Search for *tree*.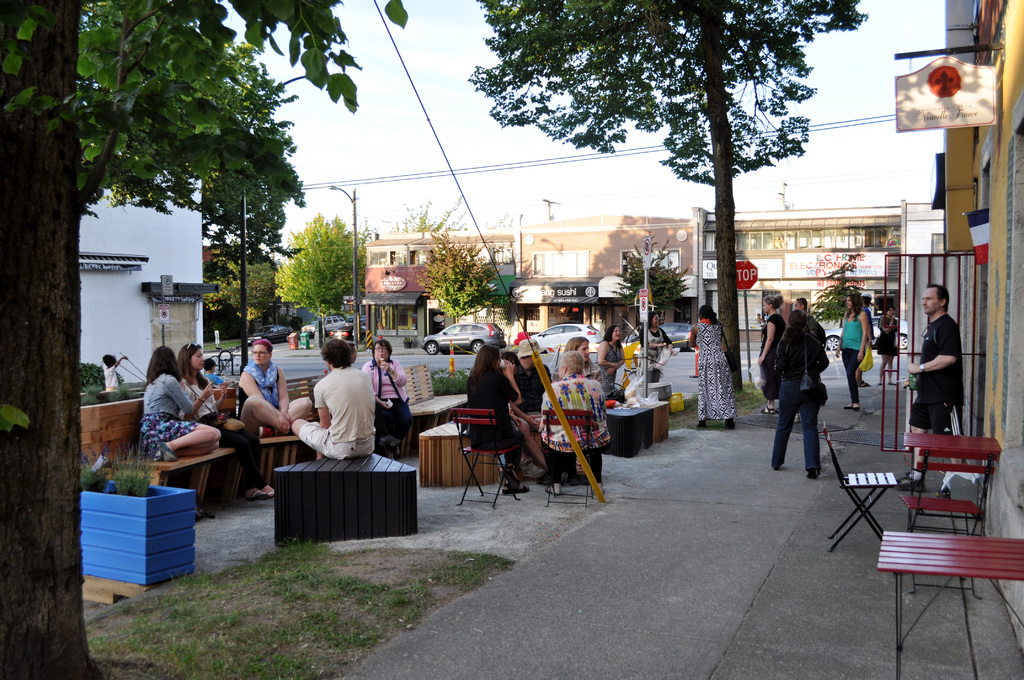
Found at bbox=[408, 202, 503, 335].
